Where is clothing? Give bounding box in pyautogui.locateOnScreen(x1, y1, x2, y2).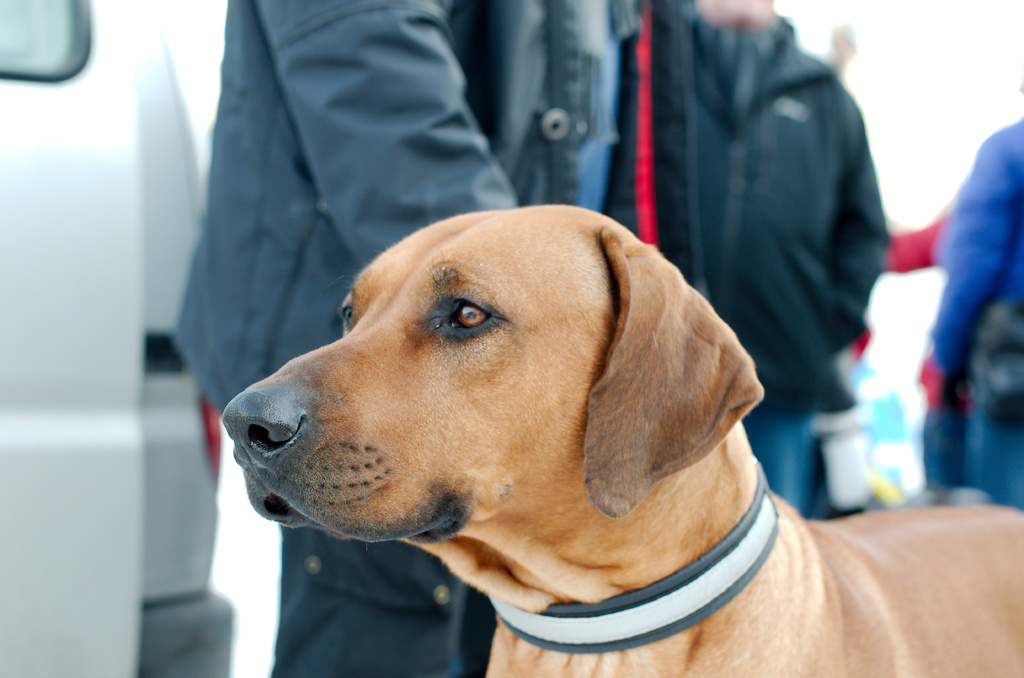
pyautogui.locateOnScreen(887, 209, 946, 486).
